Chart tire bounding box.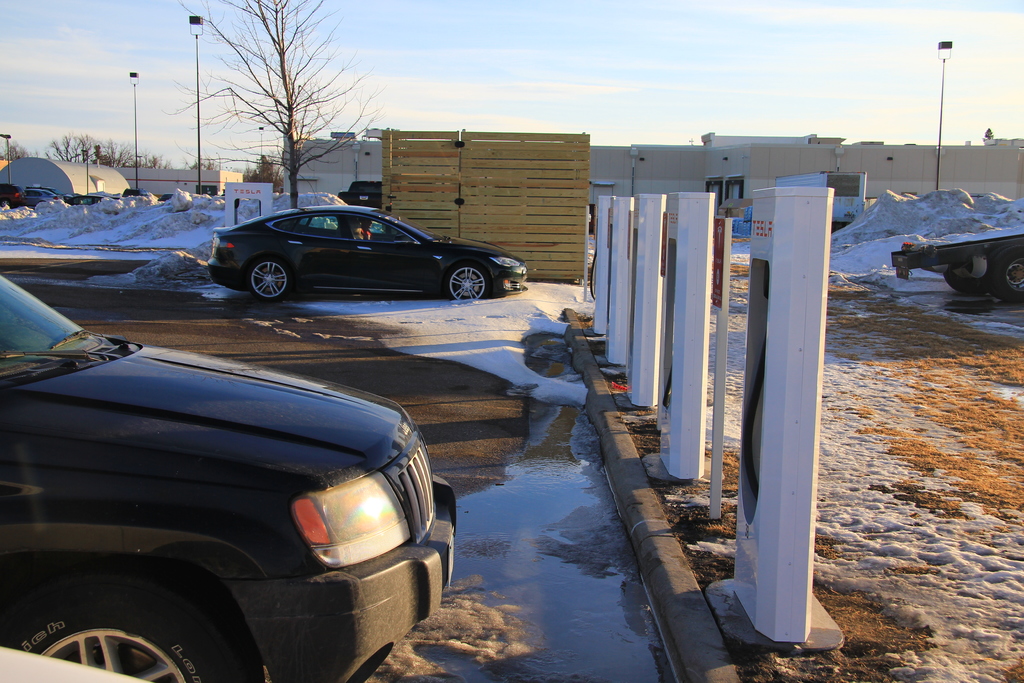
Charted: bbox=(249, 257, 291, 297).
